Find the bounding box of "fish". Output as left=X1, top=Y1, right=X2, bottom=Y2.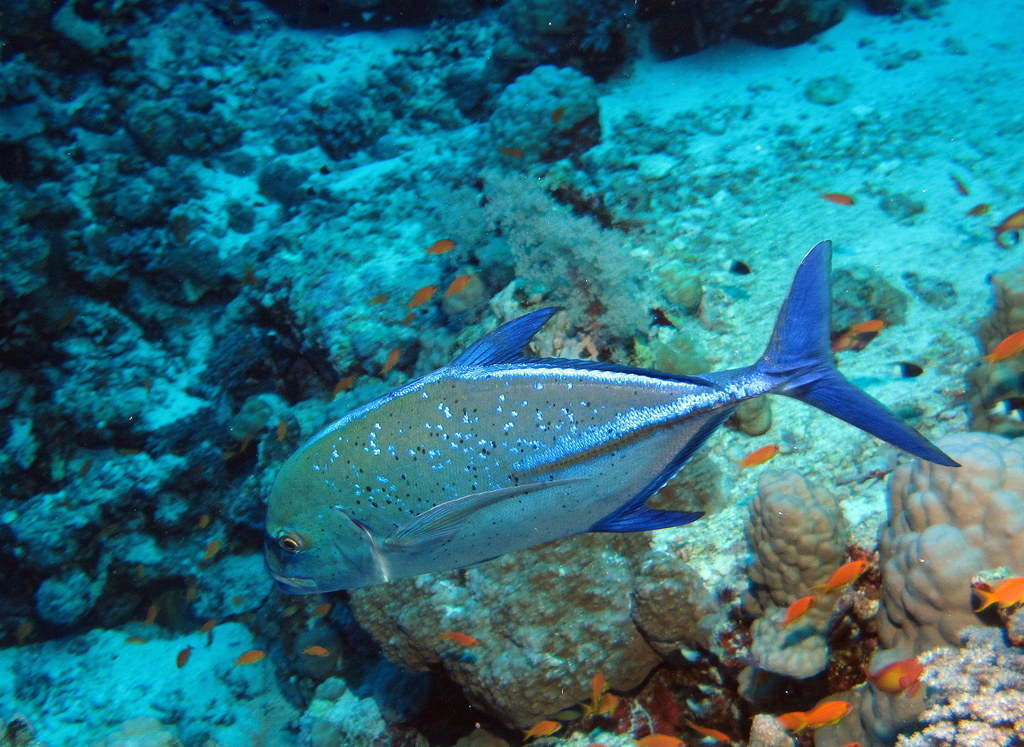
left=775, top=705, right=801, bottom=733.
